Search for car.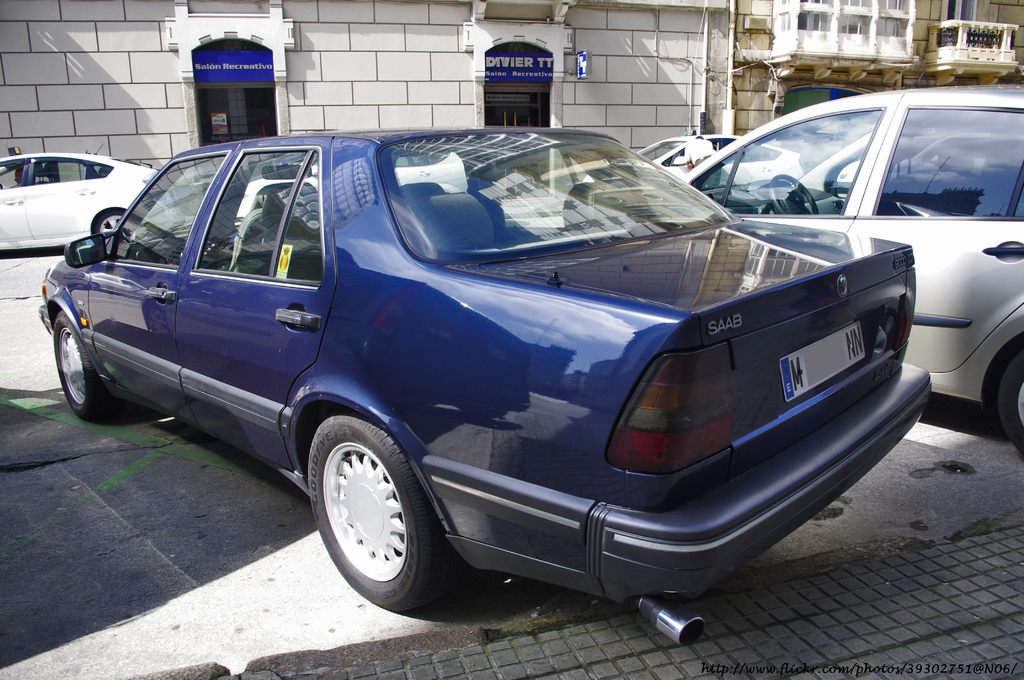
Found at {"left": 547, "top": 135, "right": 803, "bottom": 184}.
